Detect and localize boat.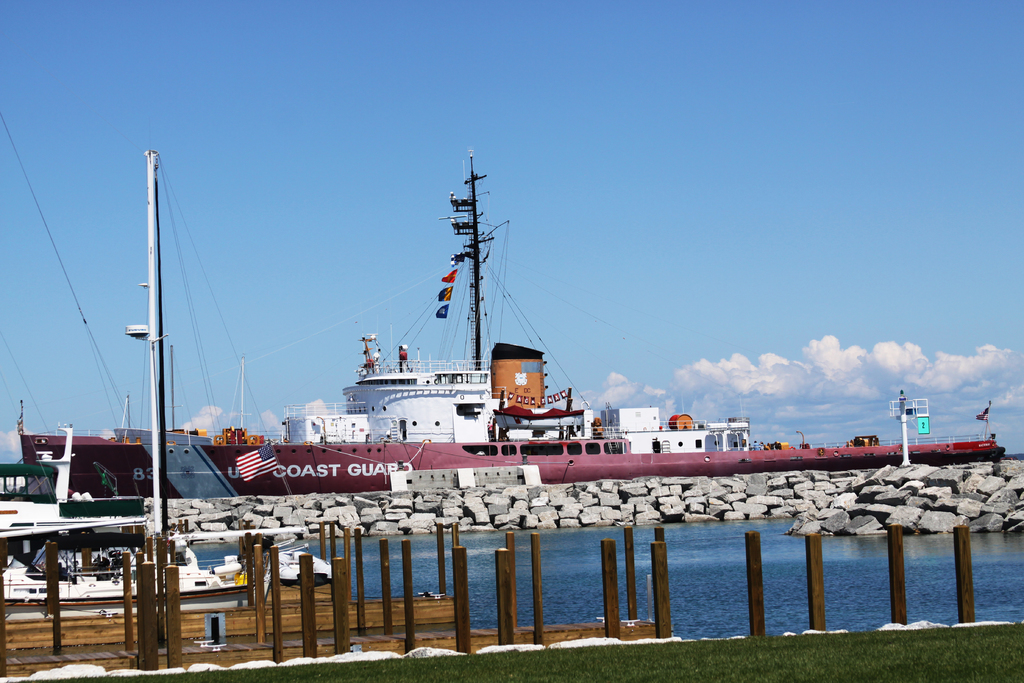
Localized at [0, 514, 233, 608].
